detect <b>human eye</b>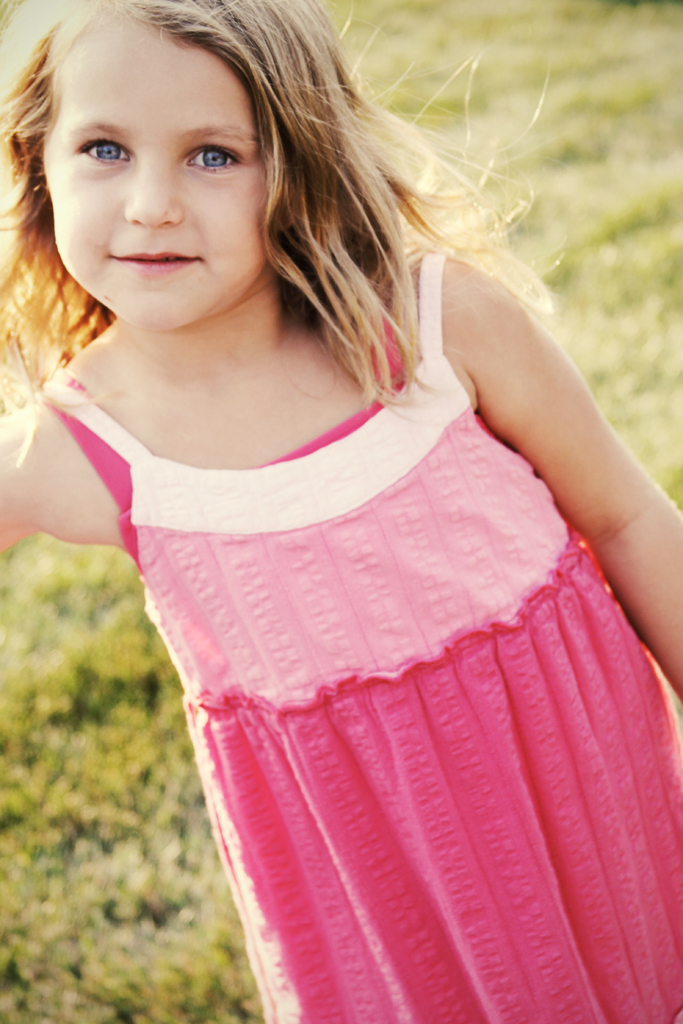
[44,111,129,174]
